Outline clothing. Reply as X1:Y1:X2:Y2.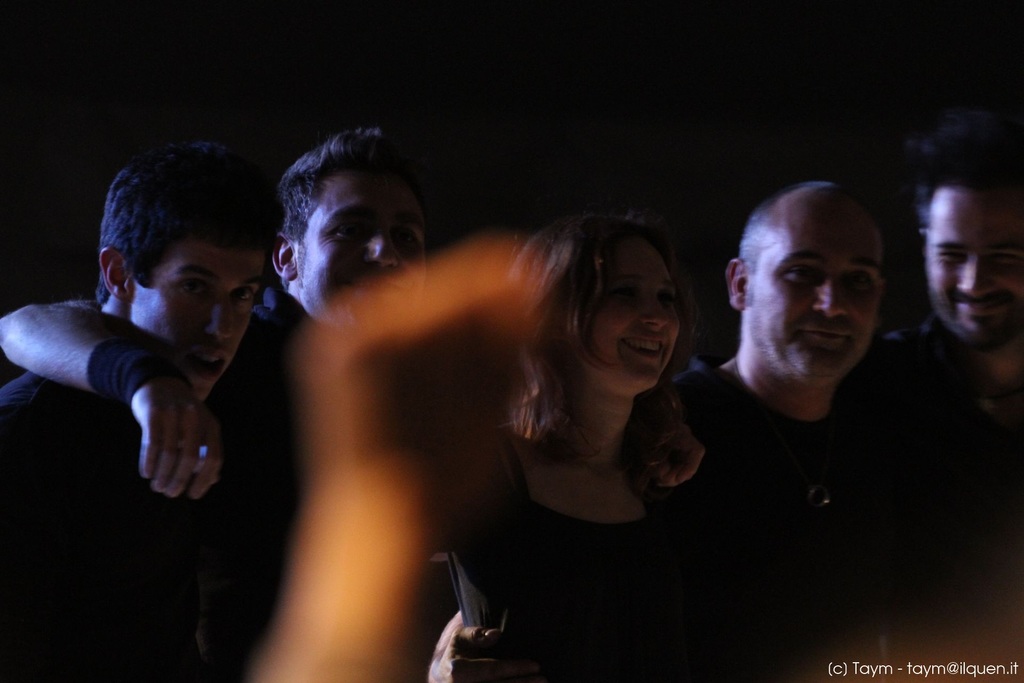
882:309:1023:633.
